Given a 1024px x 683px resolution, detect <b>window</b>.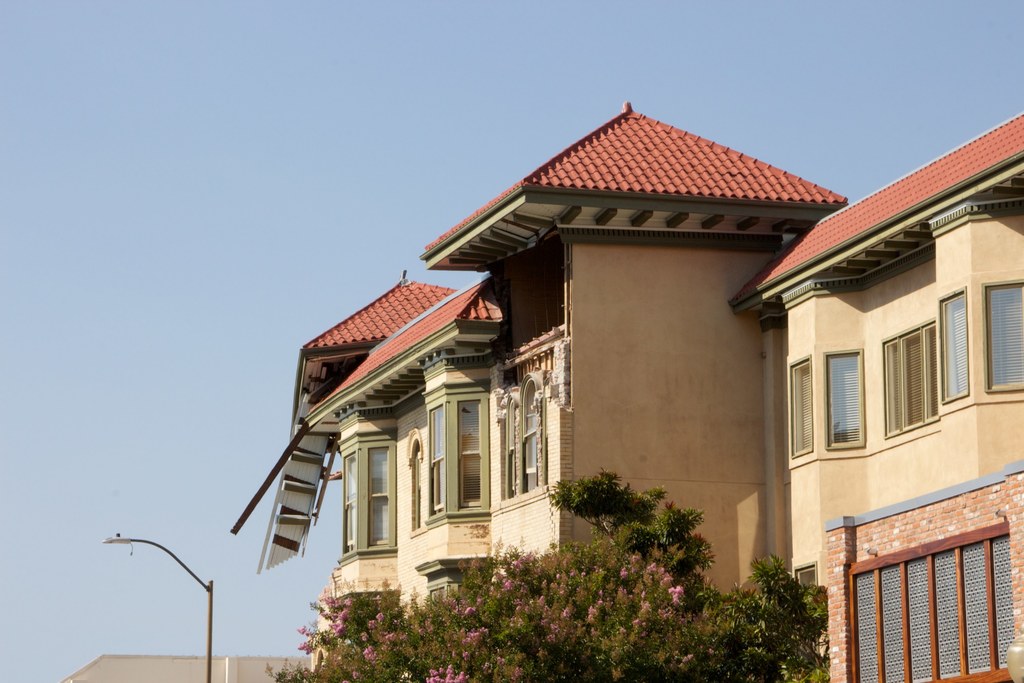
select_region(430, 409, 446, 522).
